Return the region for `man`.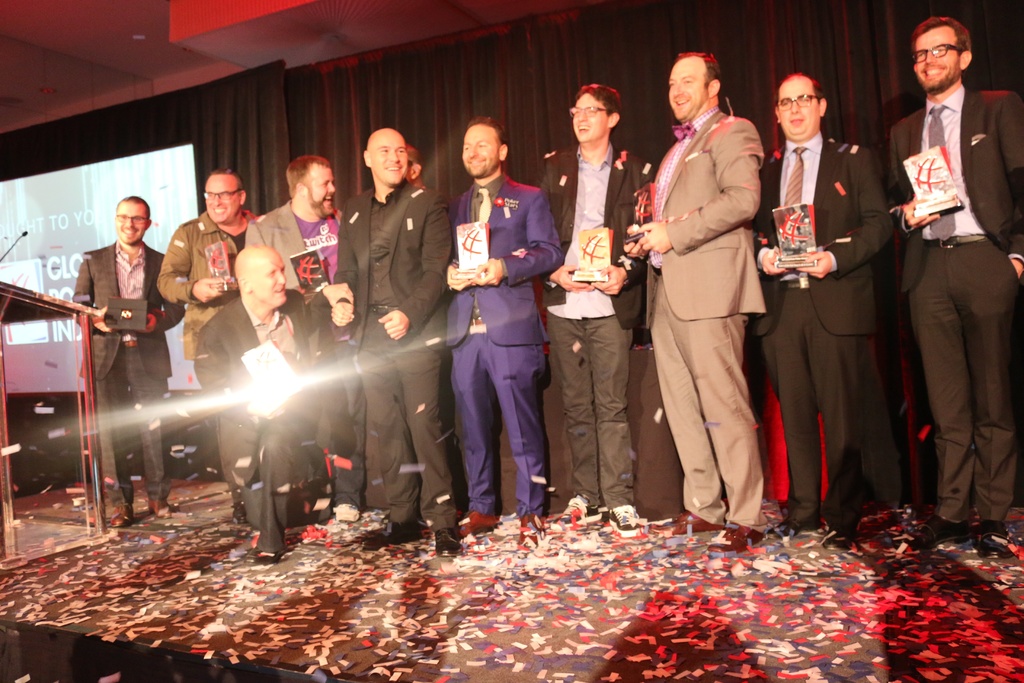
240:153:364:523.
